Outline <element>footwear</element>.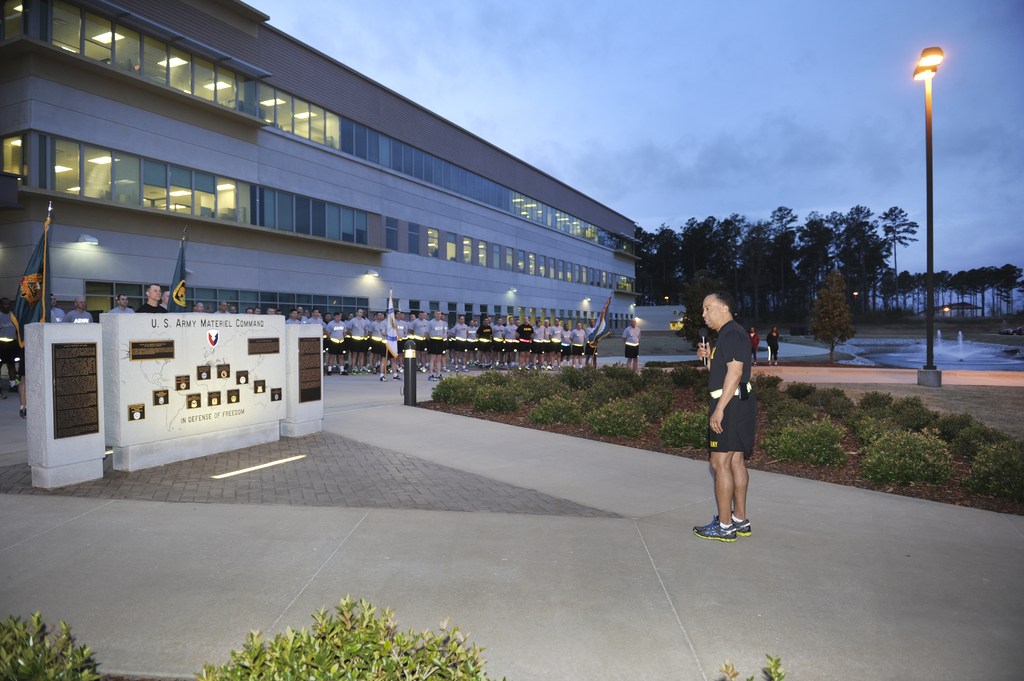
Outline: (x1=461, y1=365, x2=470, y2=373).
